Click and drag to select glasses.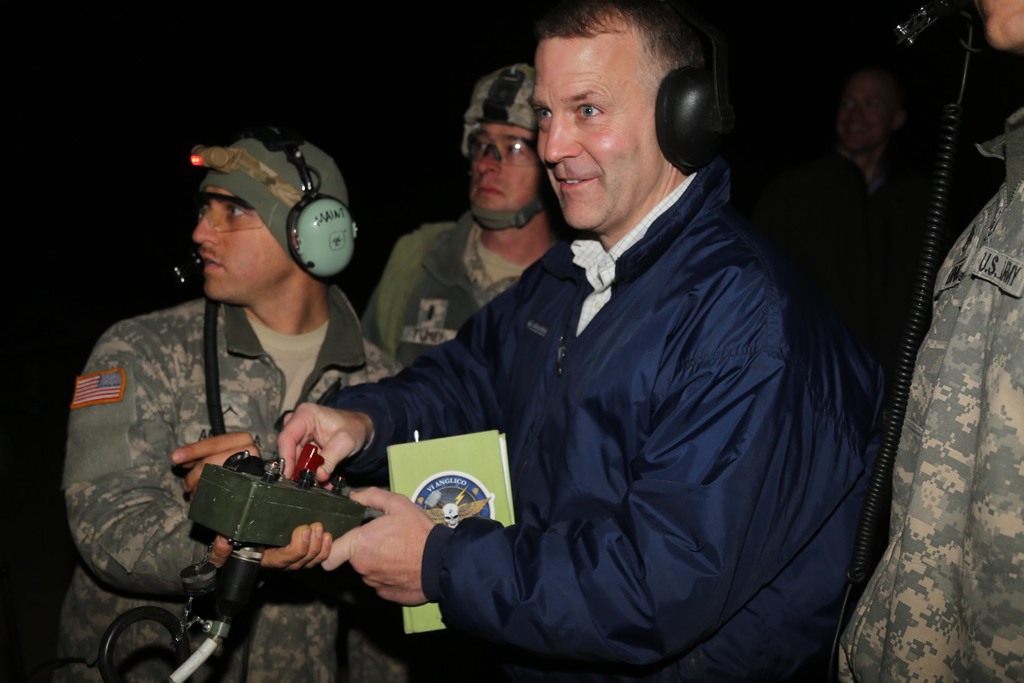
Selection: 191,191,276,236.
